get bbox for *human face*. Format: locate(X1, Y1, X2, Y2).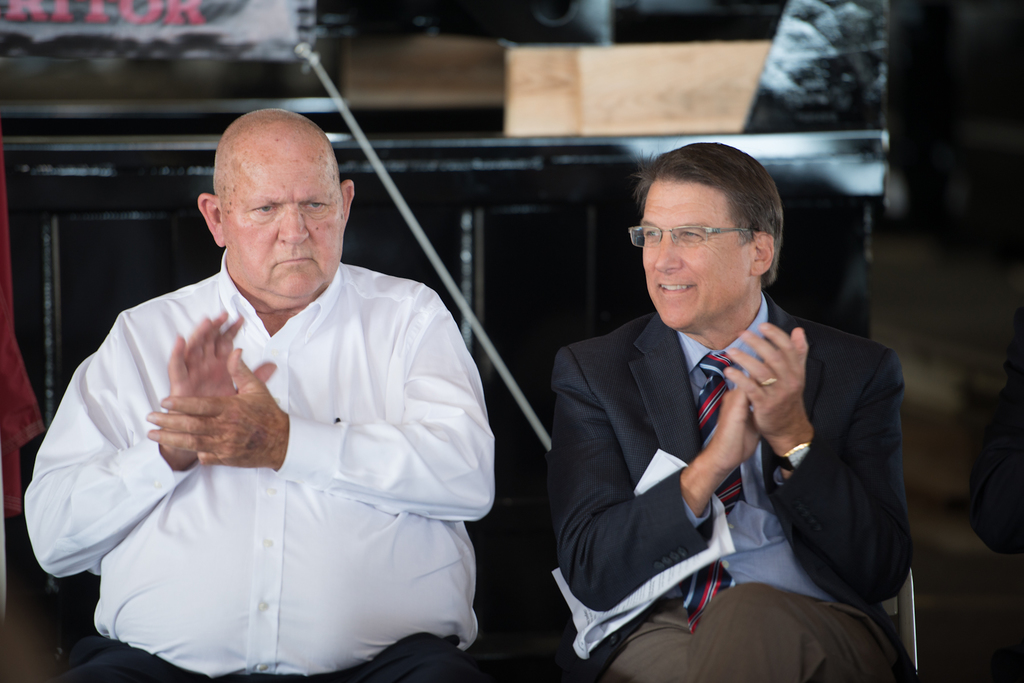
locate(223, 135, 355, 299).
